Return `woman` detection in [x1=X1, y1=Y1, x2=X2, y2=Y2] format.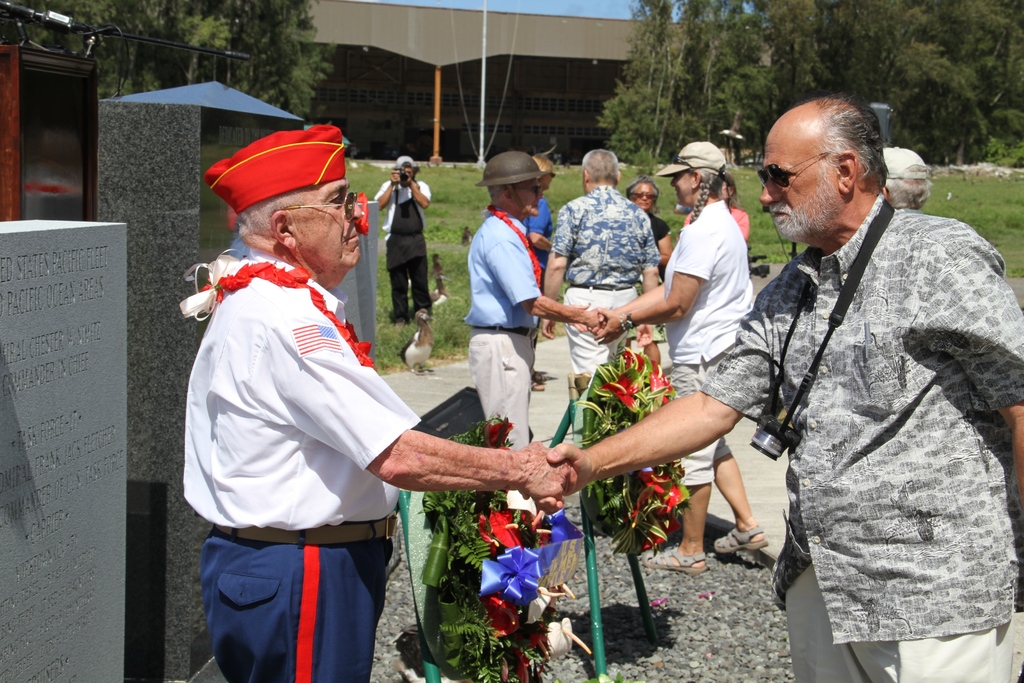
[x1=721, y1=173, x2=753, y2=243].
